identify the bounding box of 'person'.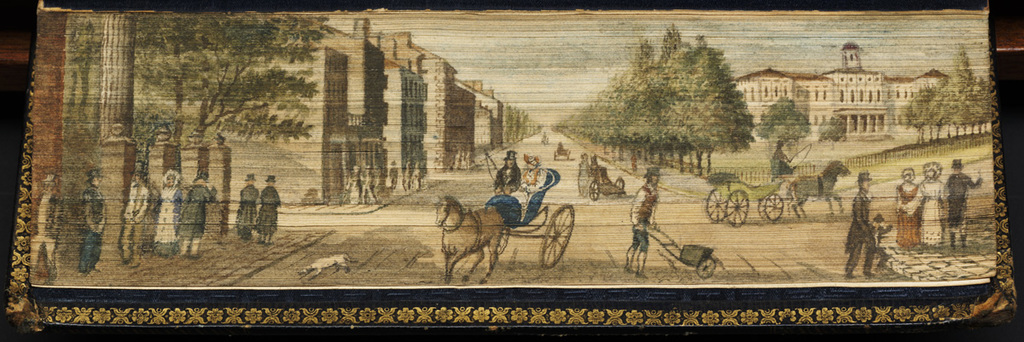
pyautogui.locateOnScreen(845, 168, 877, 275).
